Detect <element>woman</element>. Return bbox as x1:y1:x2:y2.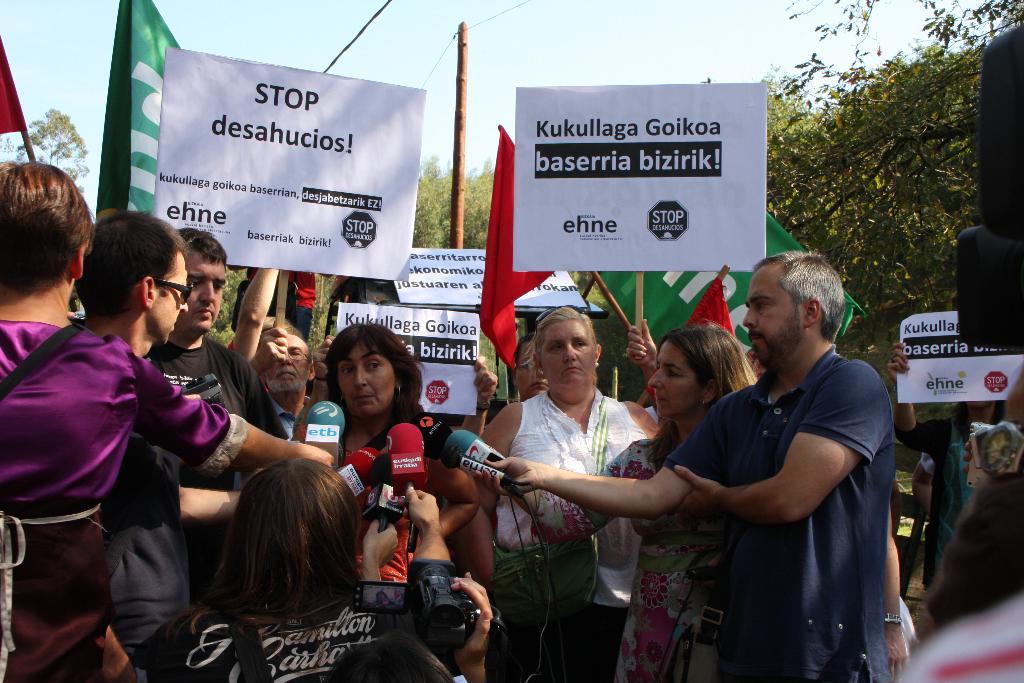
136:439:427:677.
